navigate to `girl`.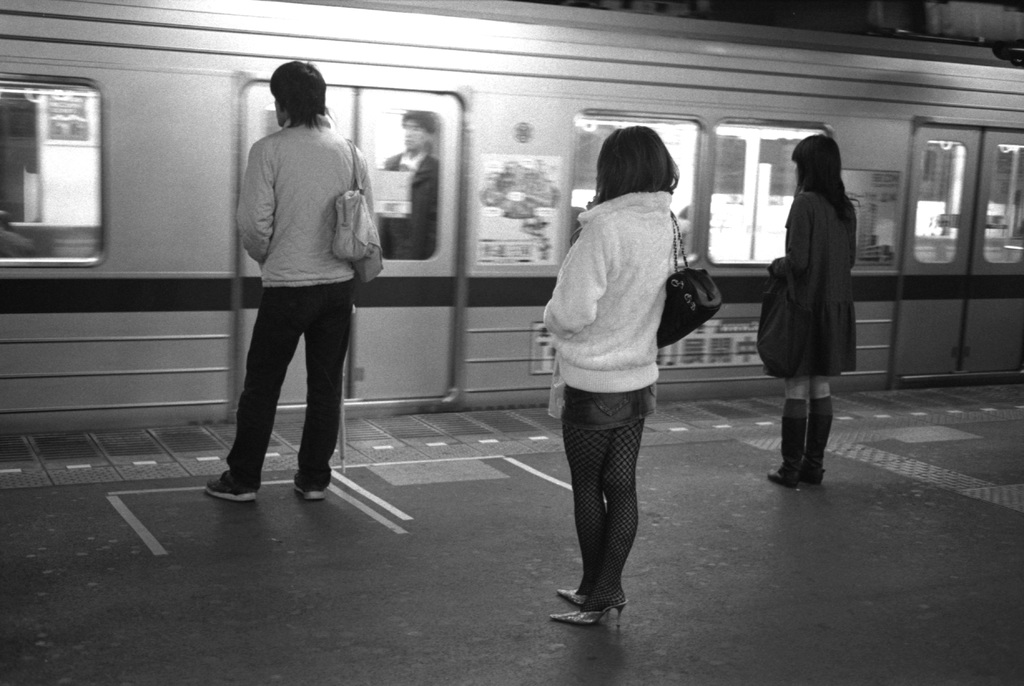
Navigation target: BBox(544, 124, 683, 641).
